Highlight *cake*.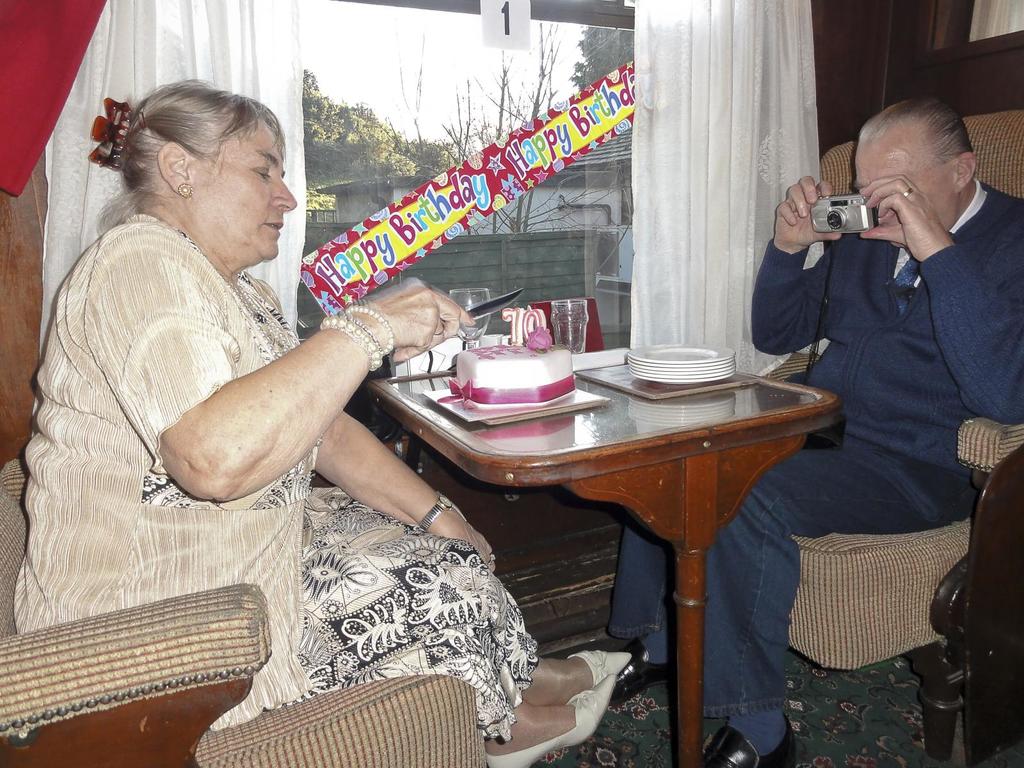
Highlighted region: region(450, 328, 578, 405).
